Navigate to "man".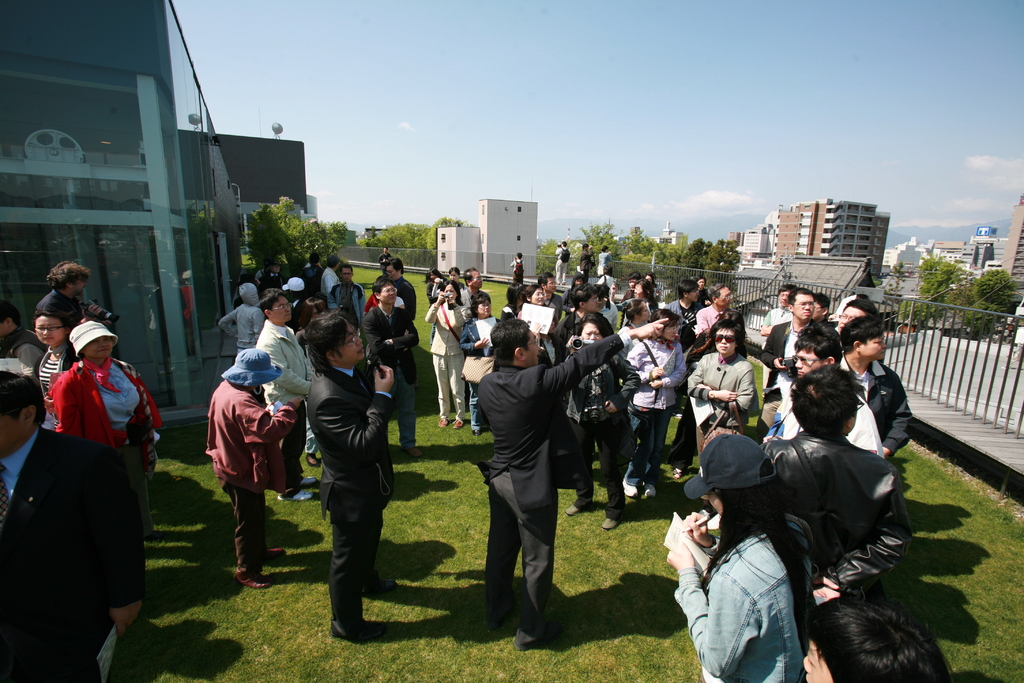
Navigation target: <bbox>294, 313, 395, 642</bbox>.
